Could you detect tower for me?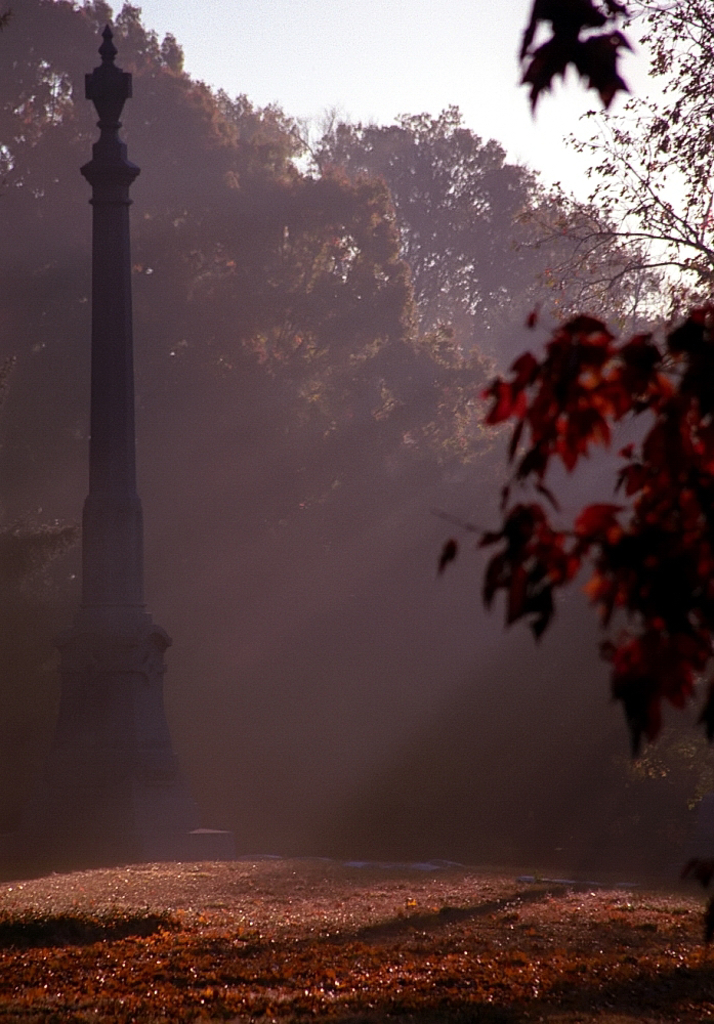
Detection result: (x1=34, y1=19, x2=202, y2=870).
